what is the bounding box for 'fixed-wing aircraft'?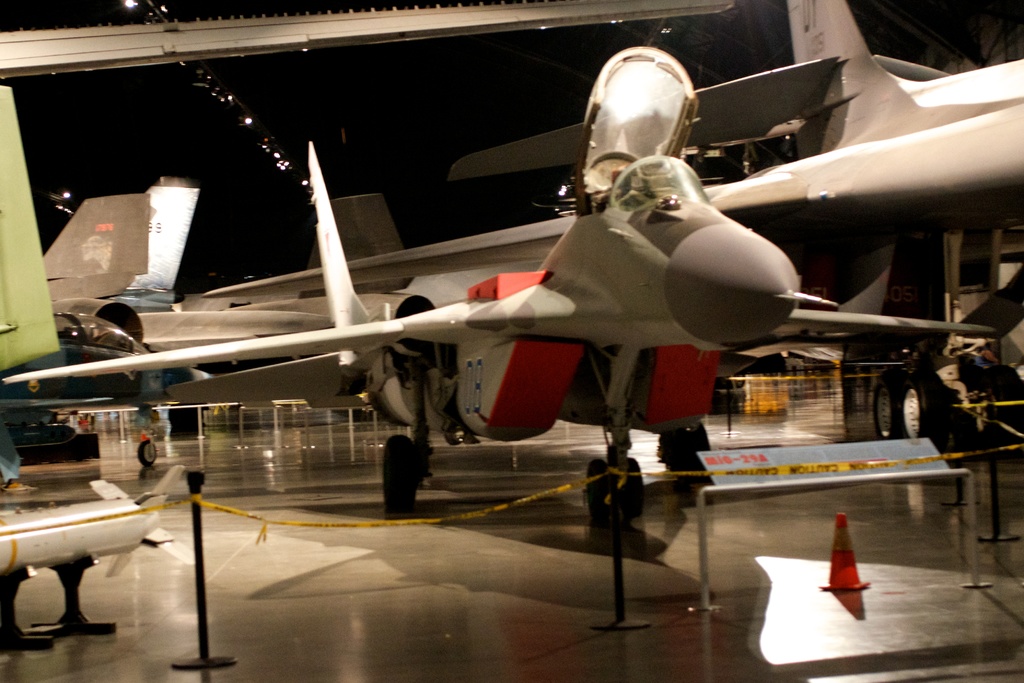
select_region(0, 194, 217, 466).
